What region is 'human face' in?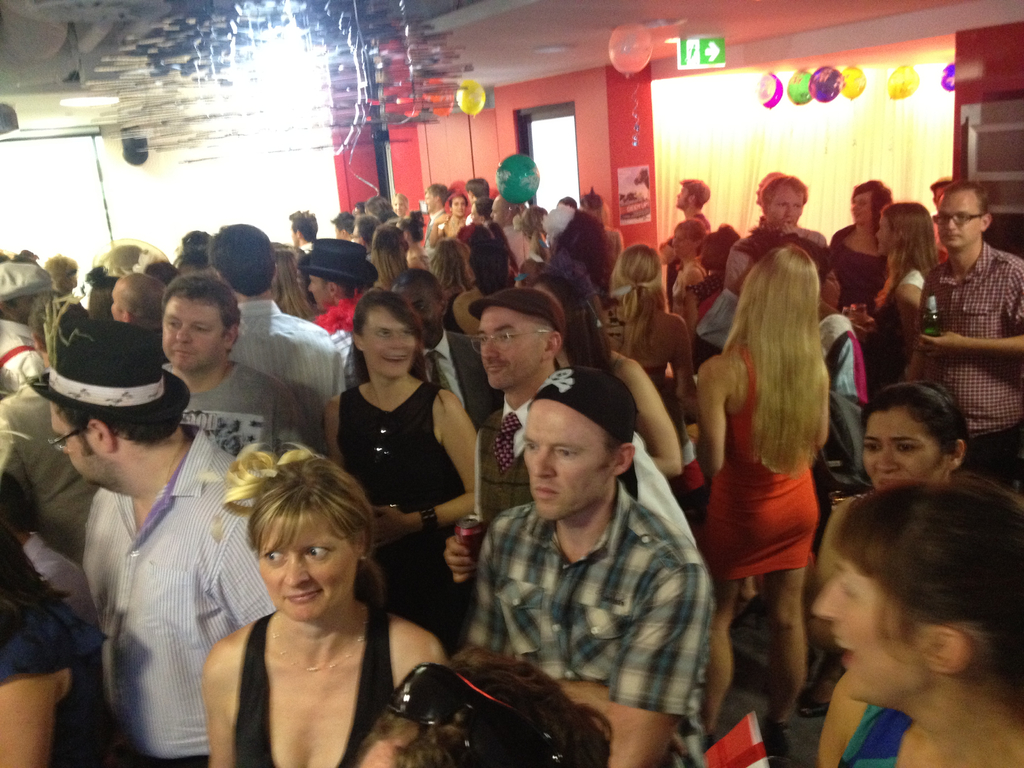
bbox=[49, 403, 97, 486].
